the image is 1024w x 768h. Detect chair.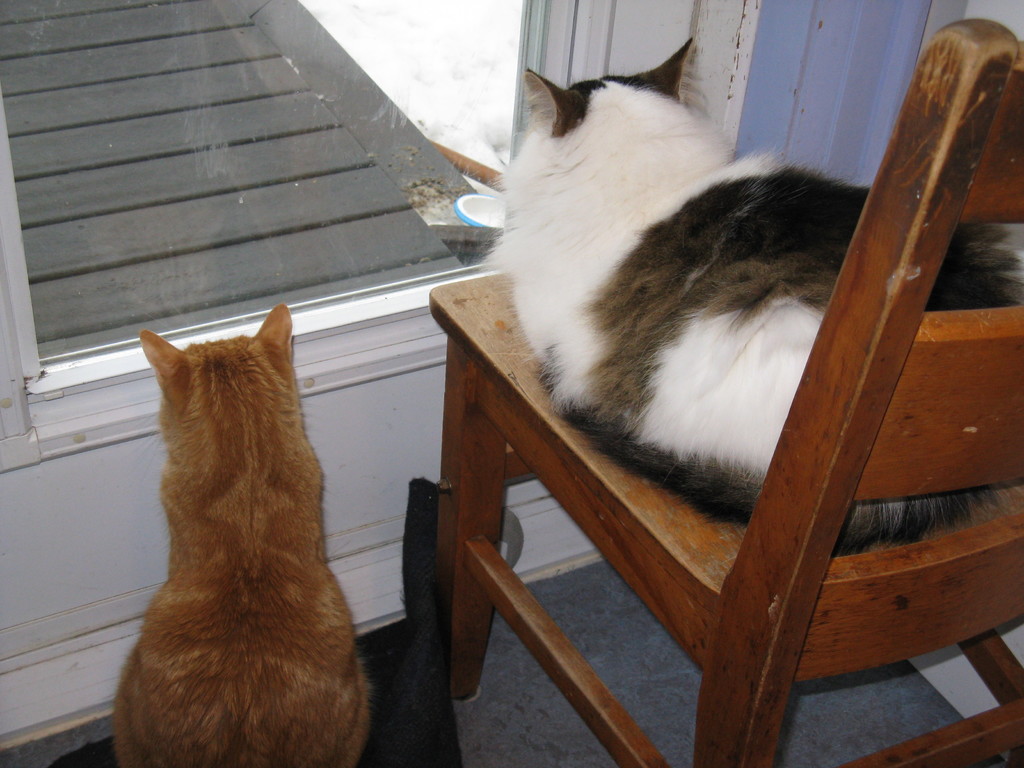
Detection: [left=332, top=135, right=1023, bottom=734].
